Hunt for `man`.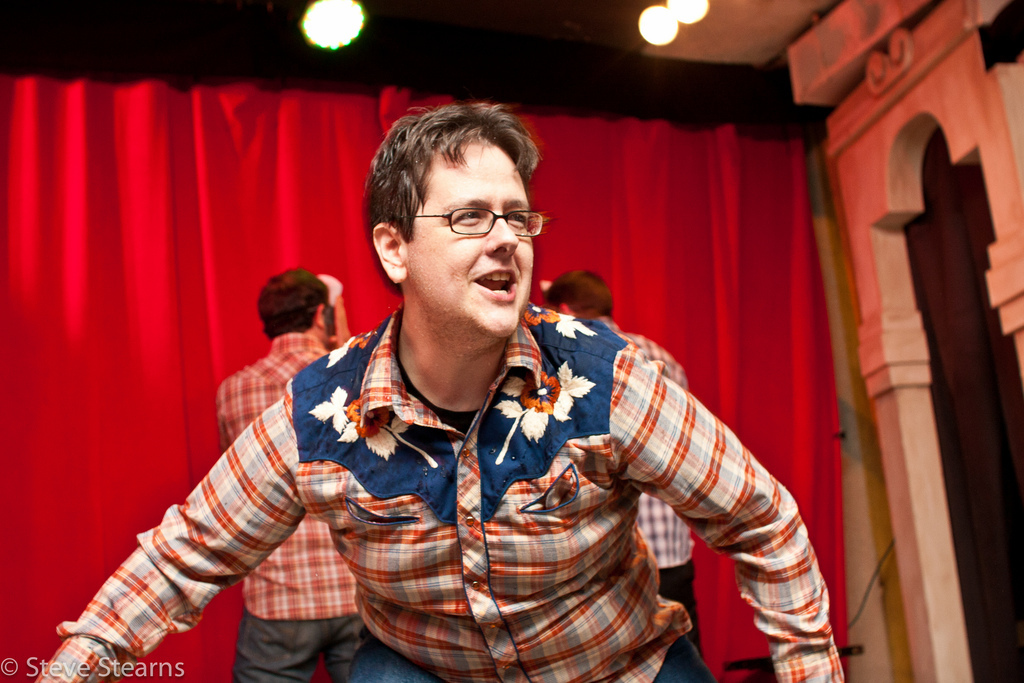
Hunted down at select_region(35, 95, 842, 682).
